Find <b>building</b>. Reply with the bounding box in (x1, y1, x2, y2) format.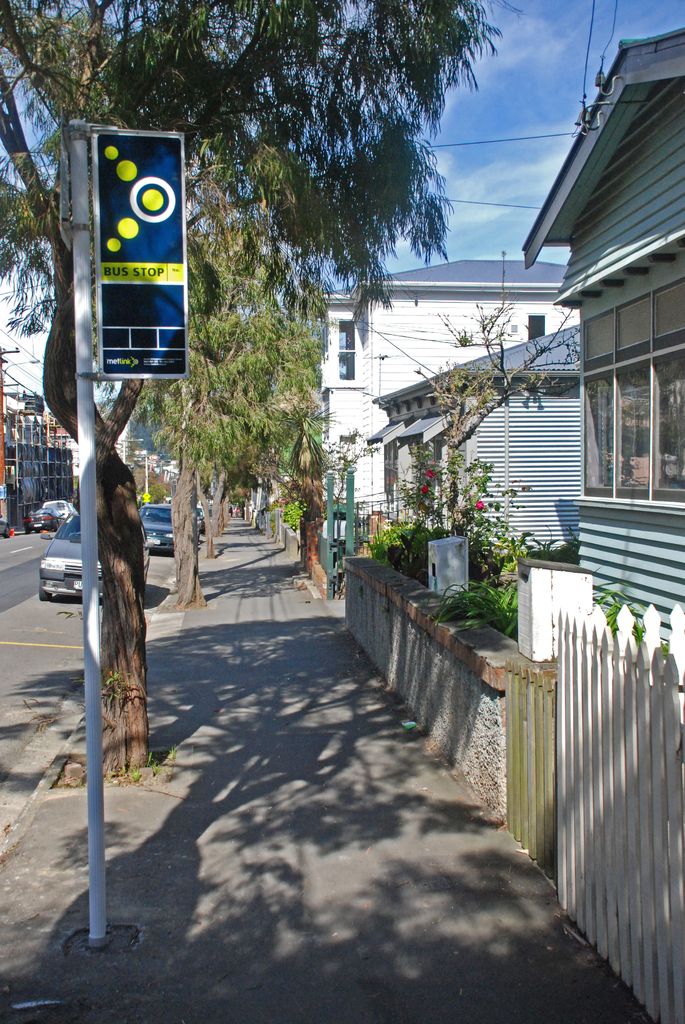
(519, 22, 684, 692).
